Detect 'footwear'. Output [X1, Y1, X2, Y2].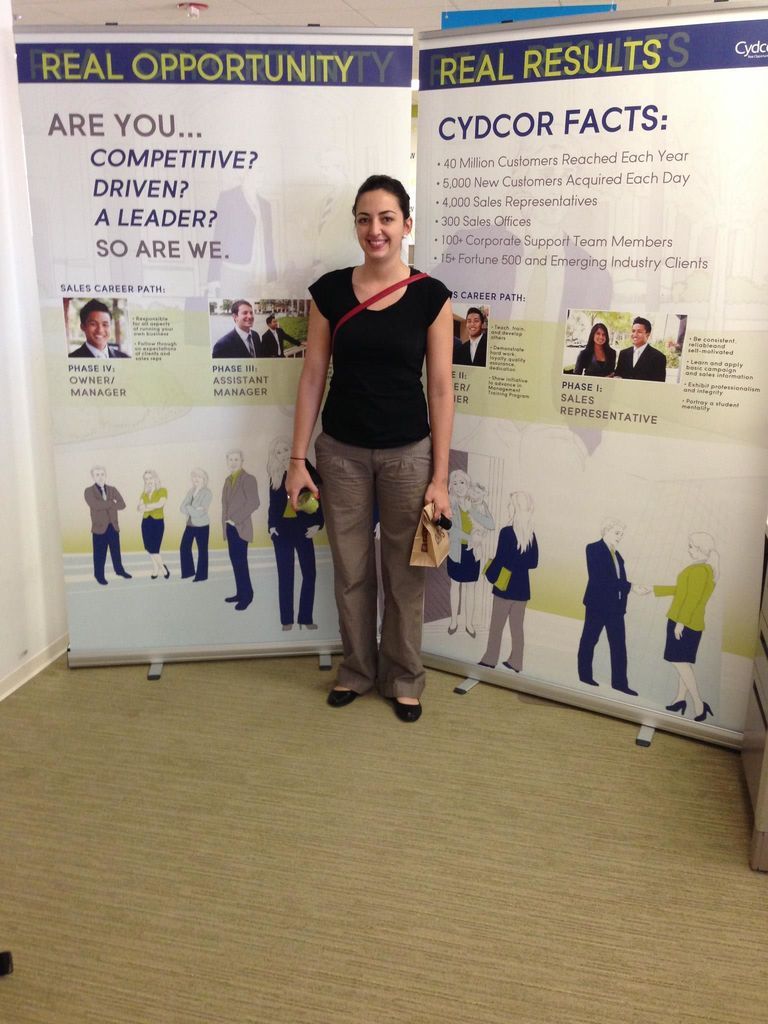
[300, 623, 315, 630].
